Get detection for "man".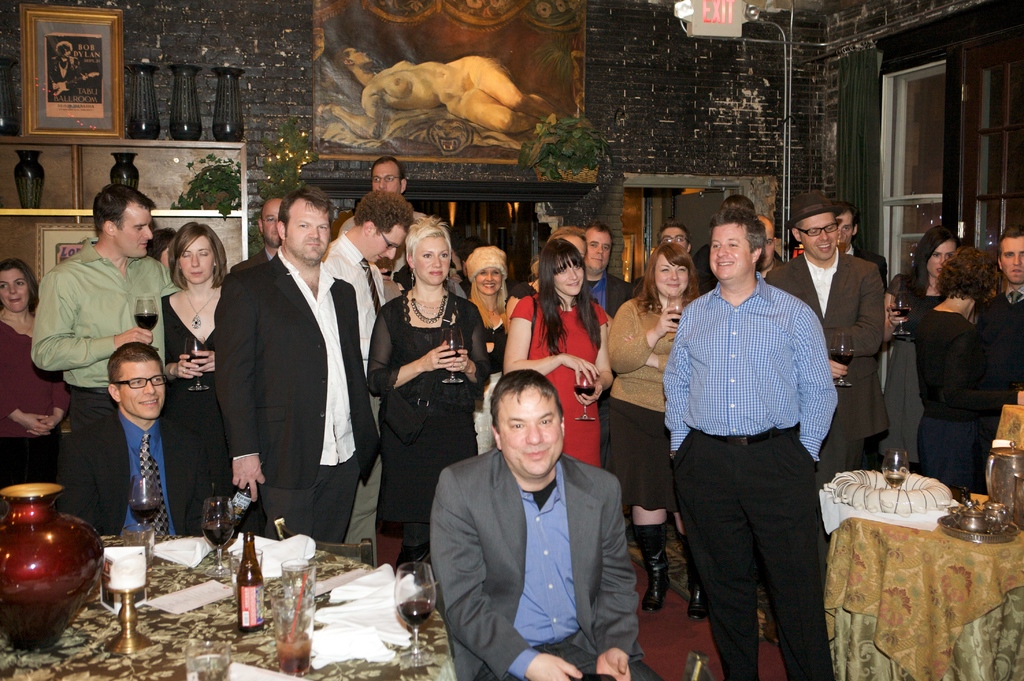
Detection: l=58, t=338, r=221, b=550.
